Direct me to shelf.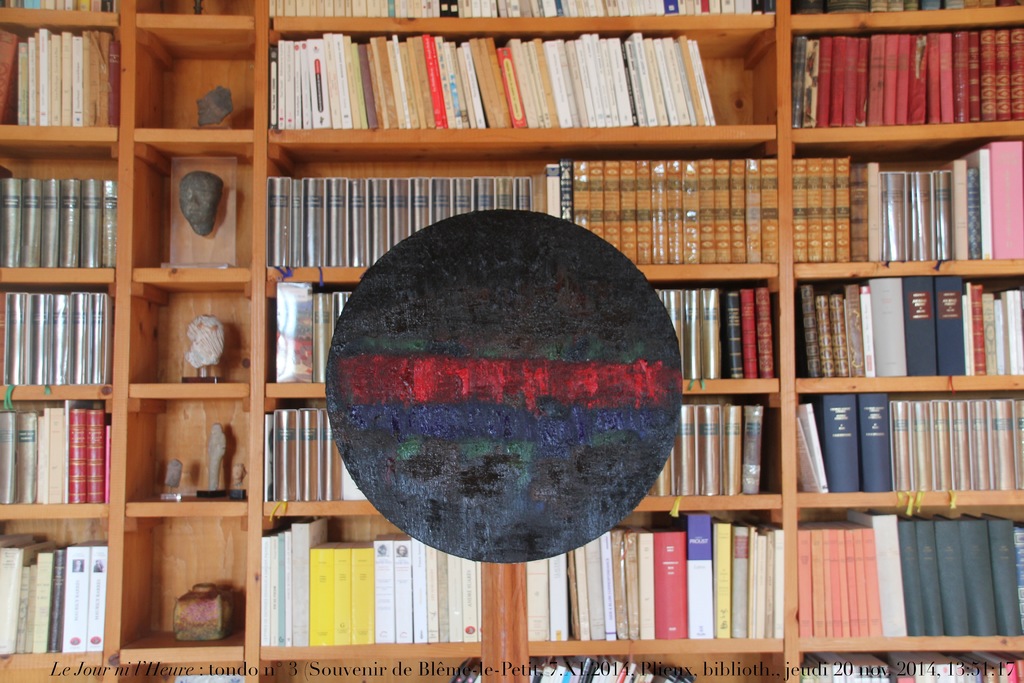
Direction: l=617, t=383, r=790, b=519.
